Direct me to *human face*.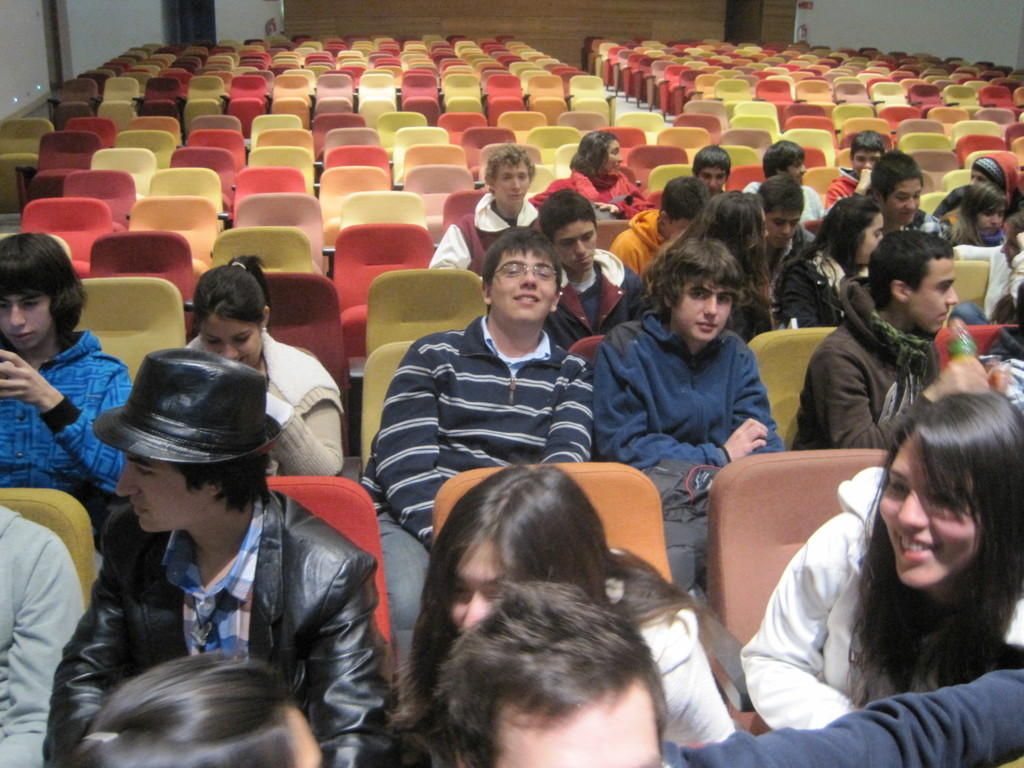
Direction: (0,292,48,348).
